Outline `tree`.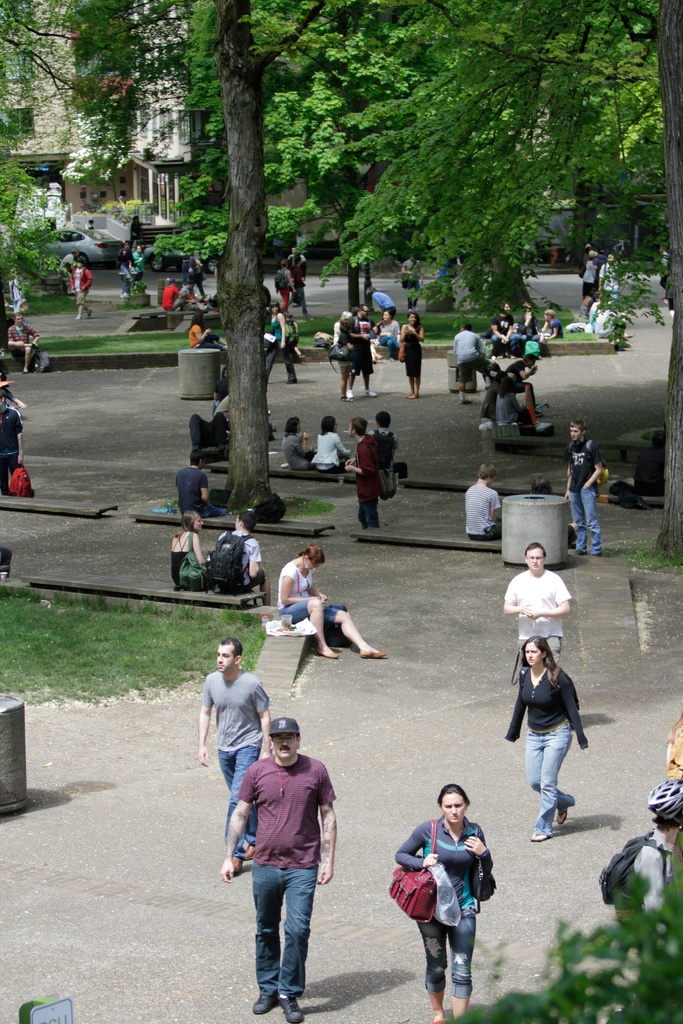
Outline: 0 0 660 520.
